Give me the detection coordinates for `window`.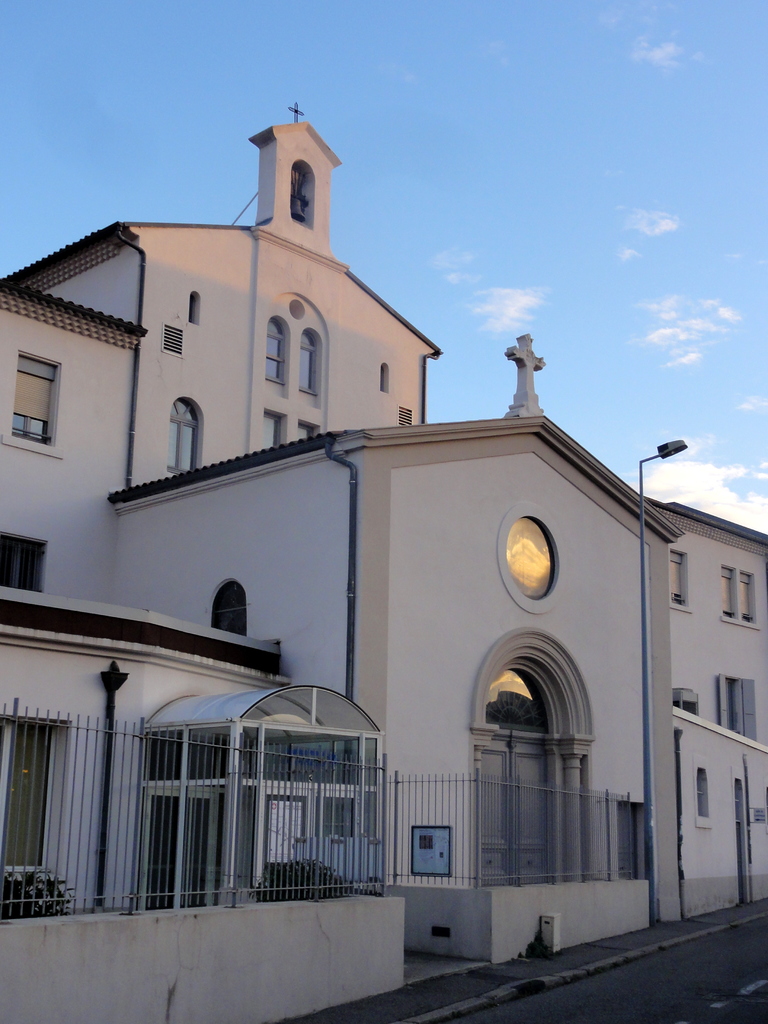
x1=163, y1=392, x2=205, y2=480.
